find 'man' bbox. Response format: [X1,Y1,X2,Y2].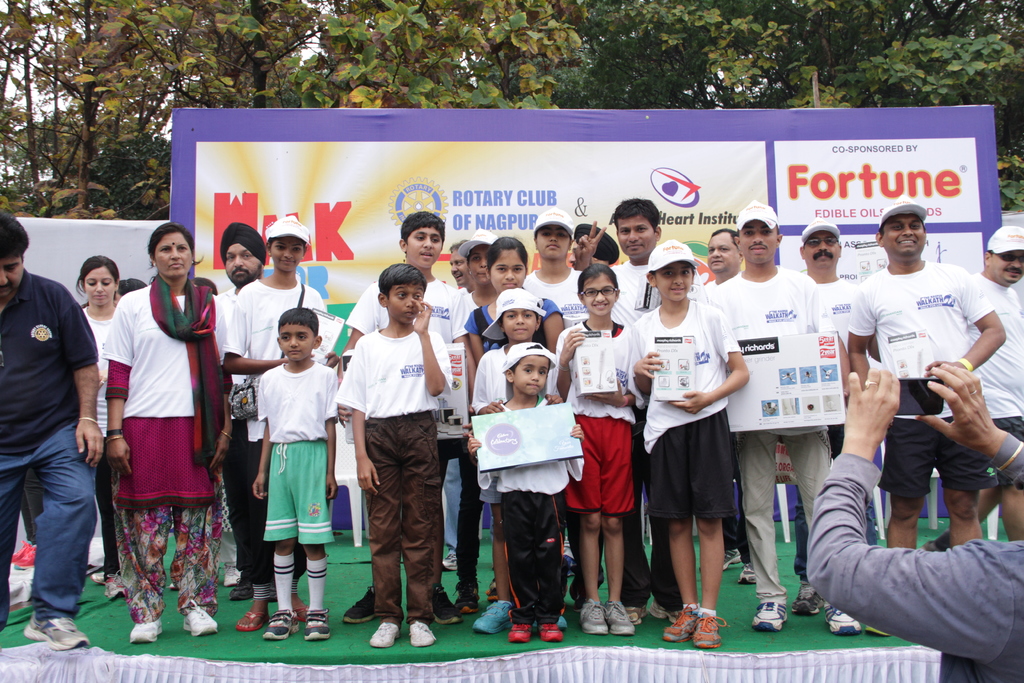
[708,231,745,288].
